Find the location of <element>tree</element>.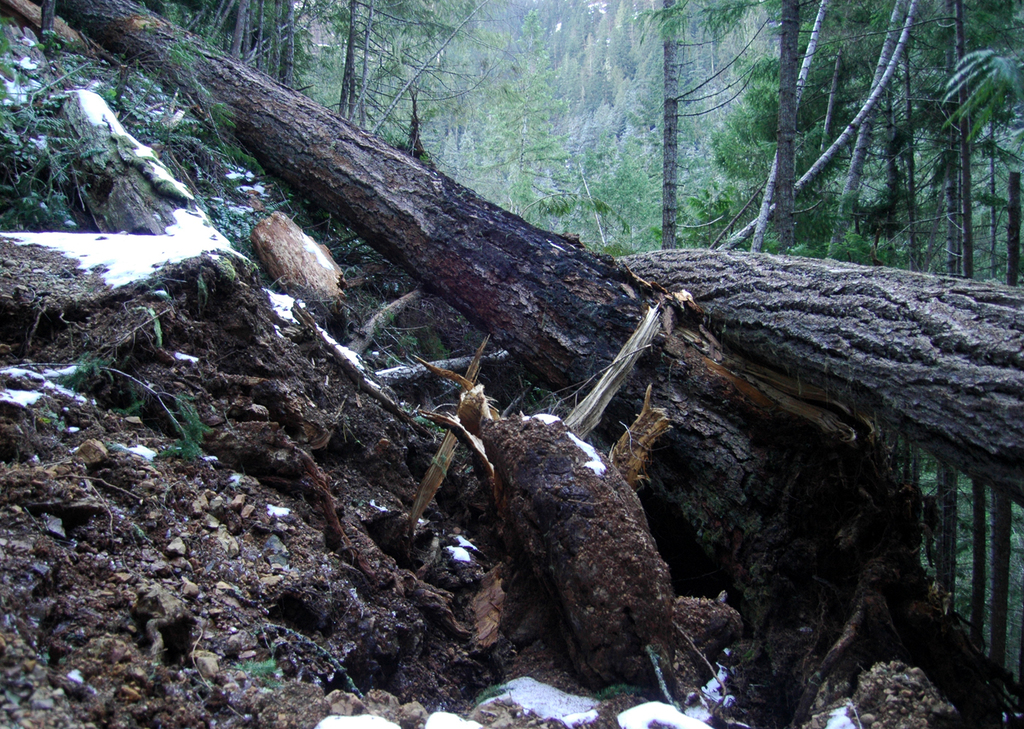
Location: locate(465, 12, 578, 257).
